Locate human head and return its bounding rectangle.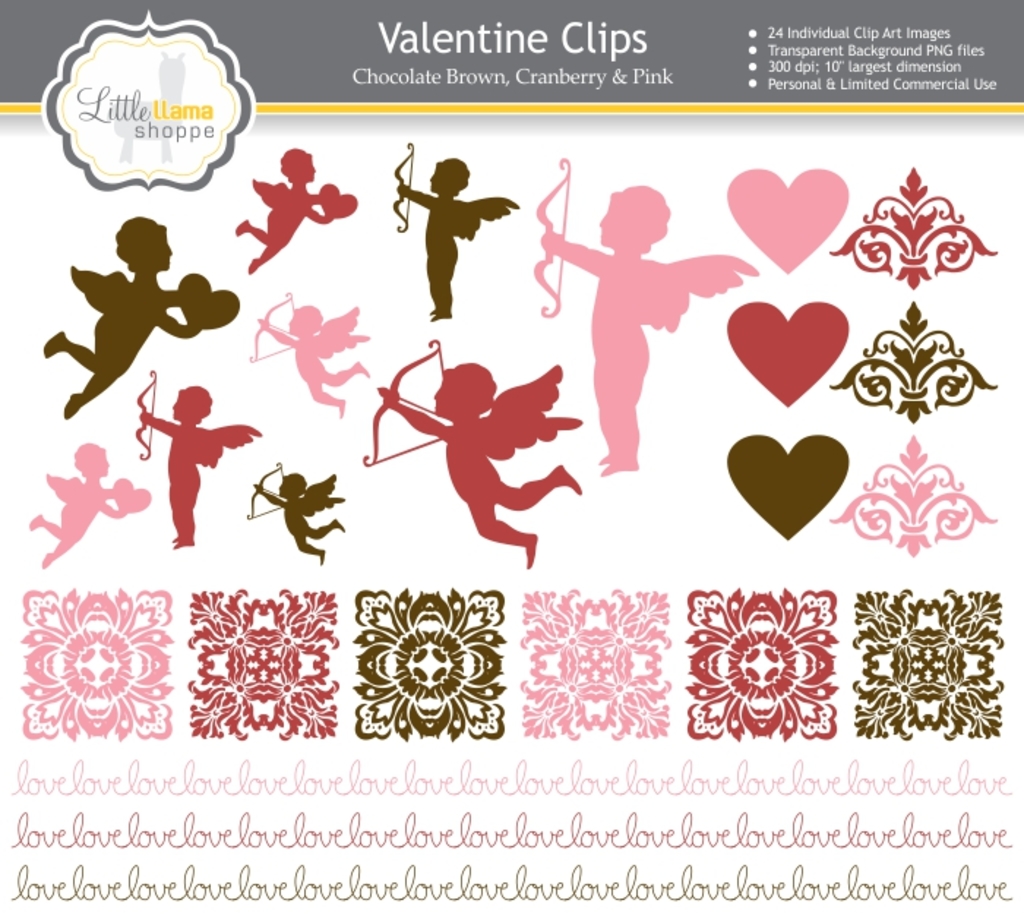
(left=600, top=193, right=658, bottom=249).
